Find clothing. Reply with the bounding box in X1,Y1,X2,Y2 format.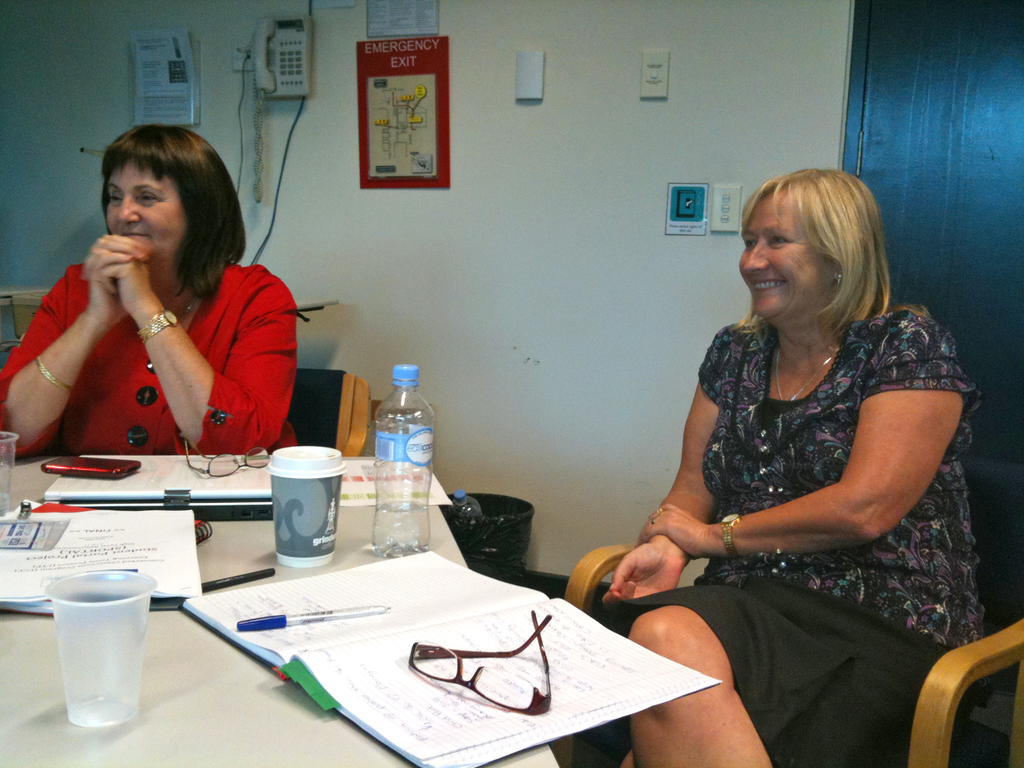
593,299,986,767.
